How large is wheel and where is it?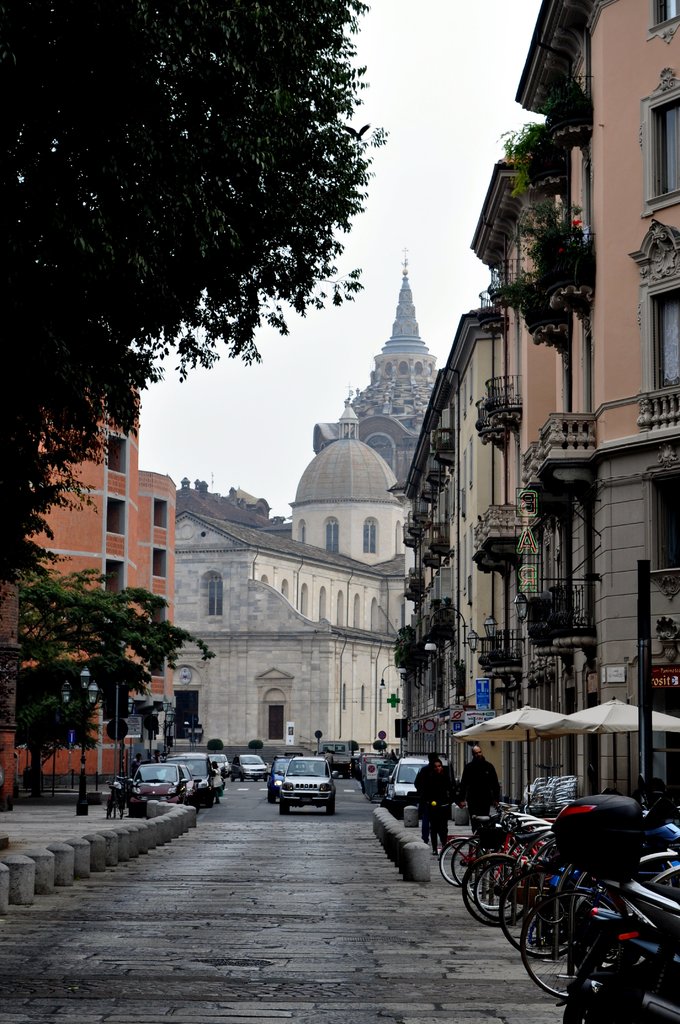
Bounding box: [x1=251, y1=777, x2=259, y2=784].
